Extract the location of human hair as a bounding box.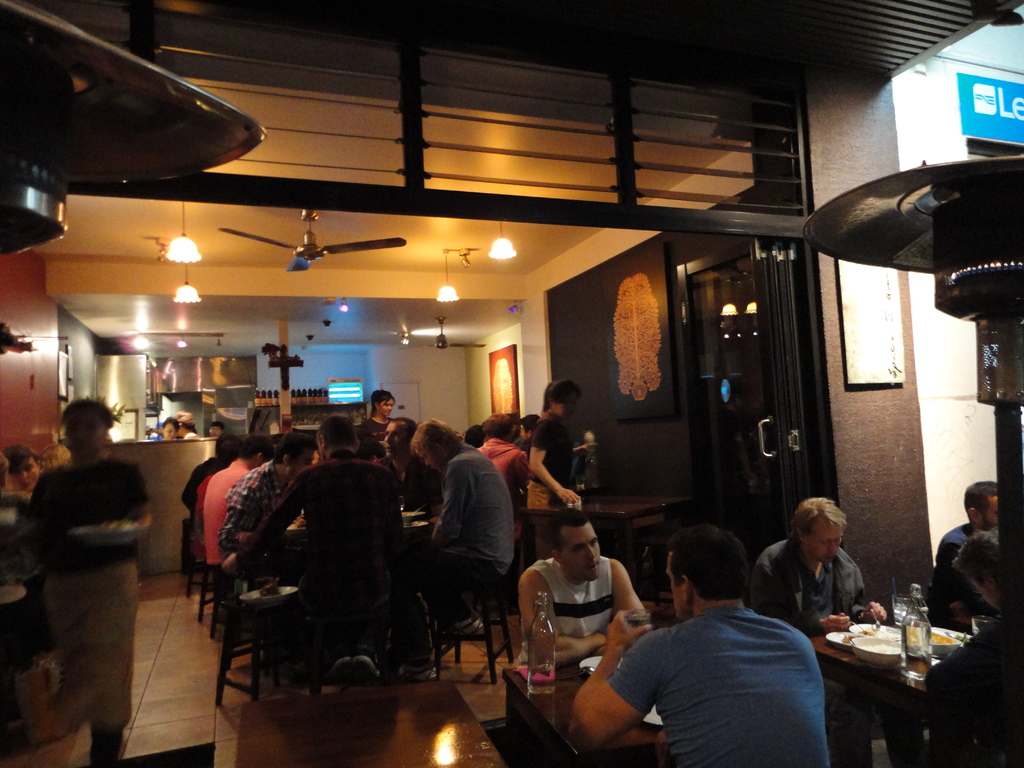
bbox=[461, 424, 486, 447].
